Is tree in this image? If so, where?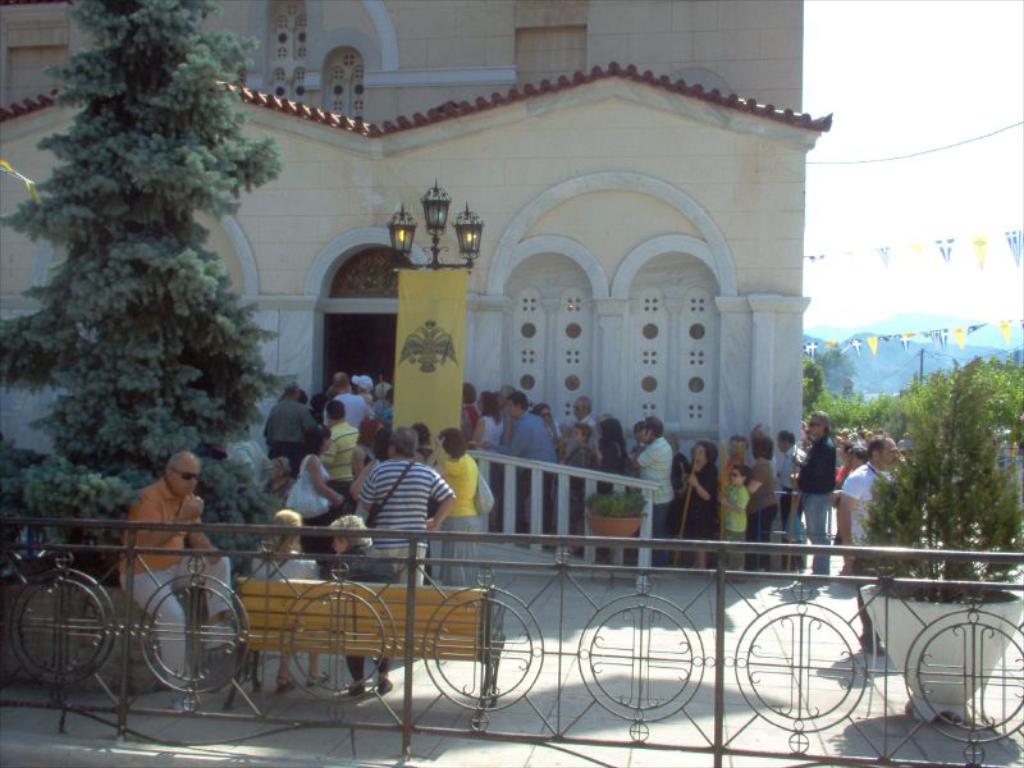
Yes, at [left=799, top=339, right=865, bottom=458].
